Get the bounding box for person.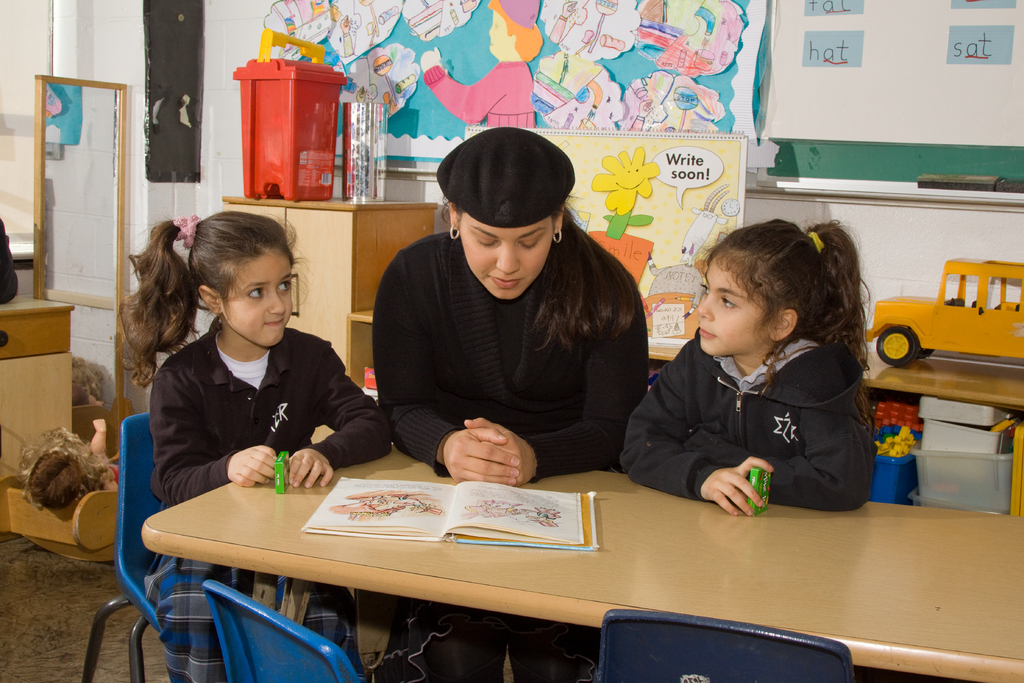
BBox(620, 222, 879, 518).
